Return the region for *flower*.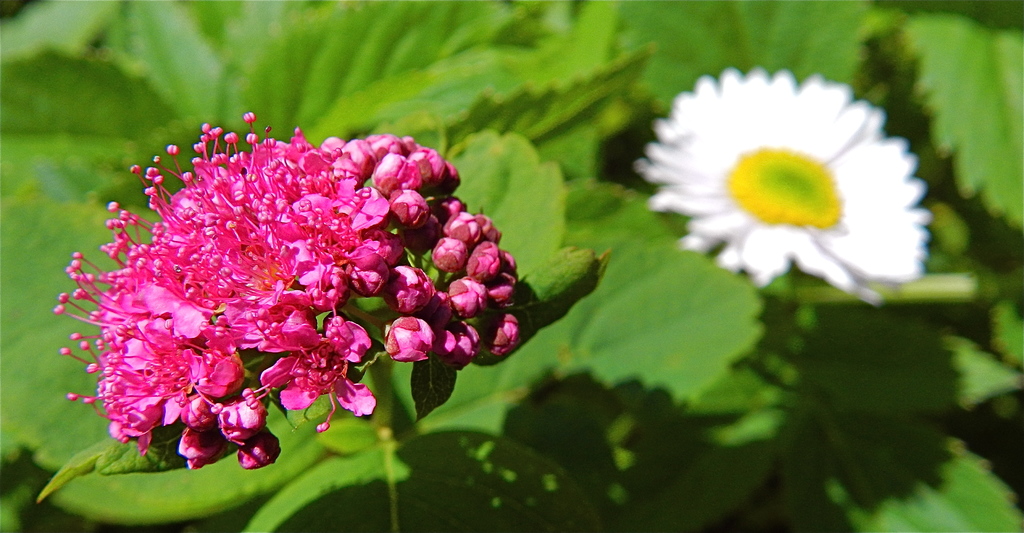
crop(639, 70, 936, 290).
